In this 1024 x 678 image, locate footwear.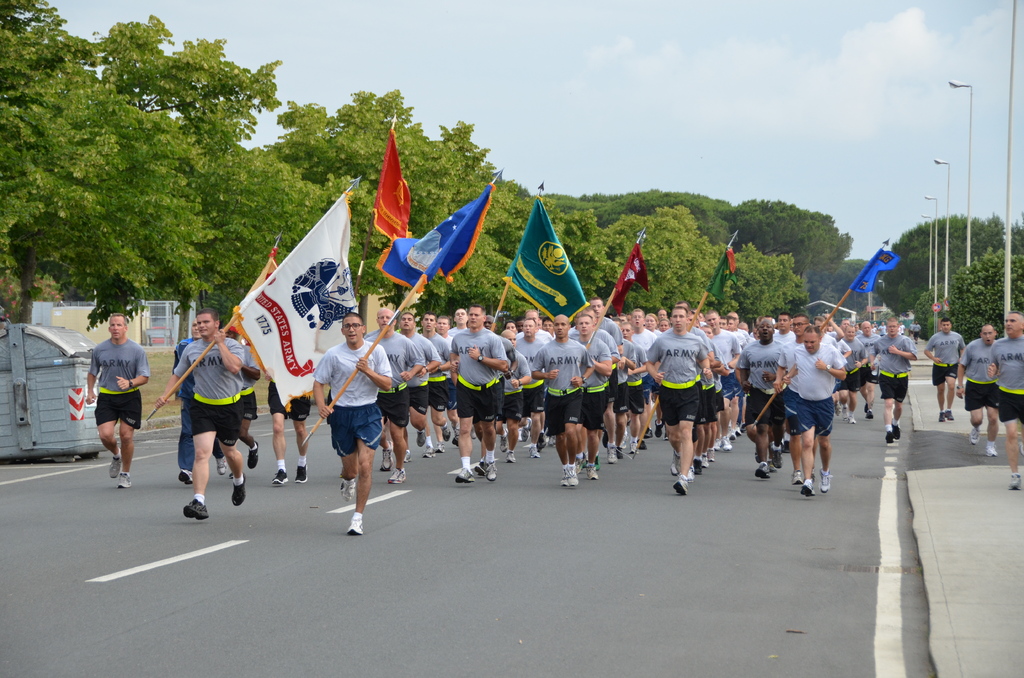
Bounding box: x1=754 y1=464 x2=770 y2=479.
